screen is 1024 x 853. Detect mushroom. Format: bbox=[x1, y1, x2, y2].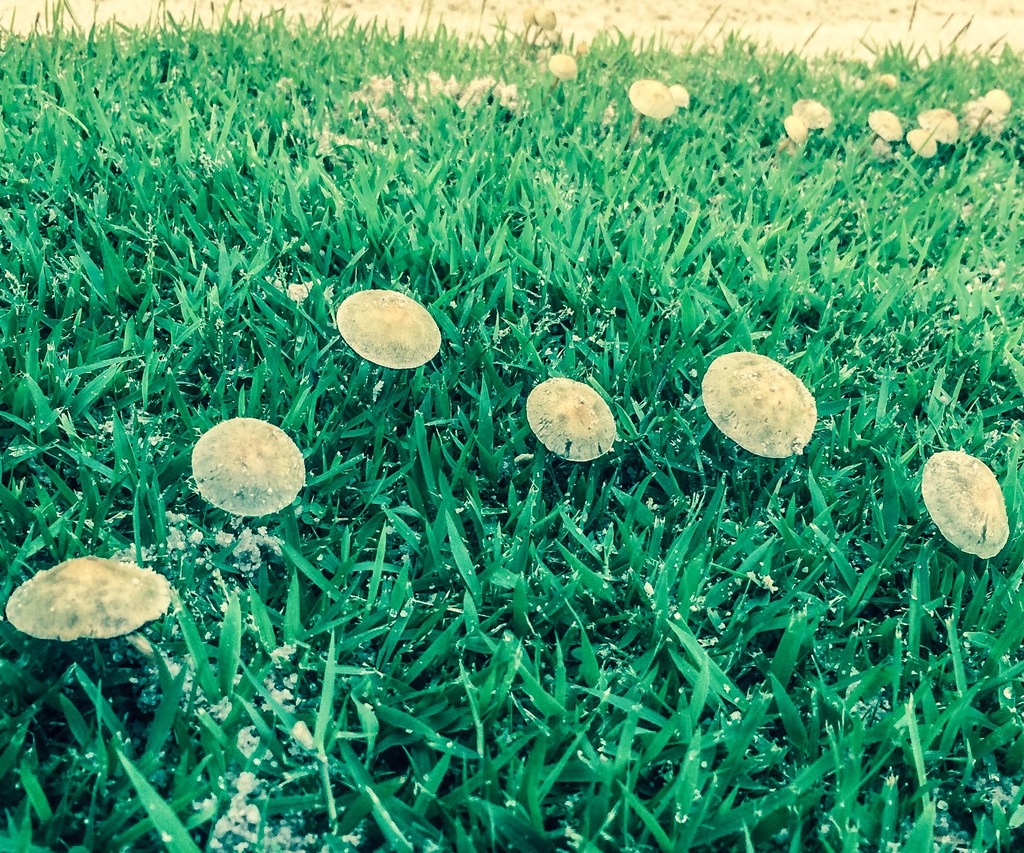
bbox=[526, 374, 616, 463].
